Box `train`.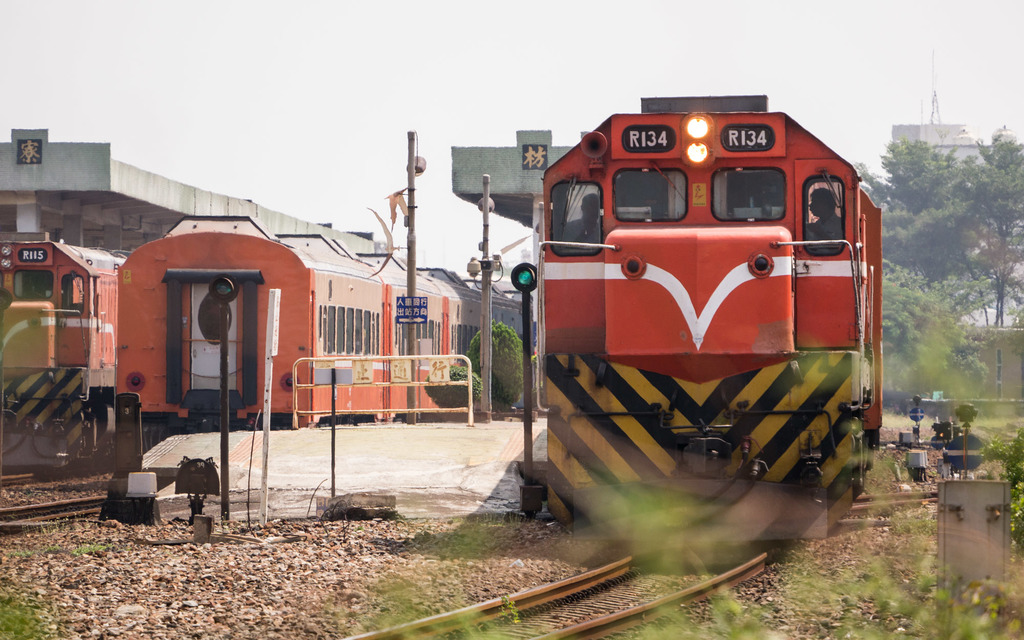
l=534, t=95, r=882, b=544.
